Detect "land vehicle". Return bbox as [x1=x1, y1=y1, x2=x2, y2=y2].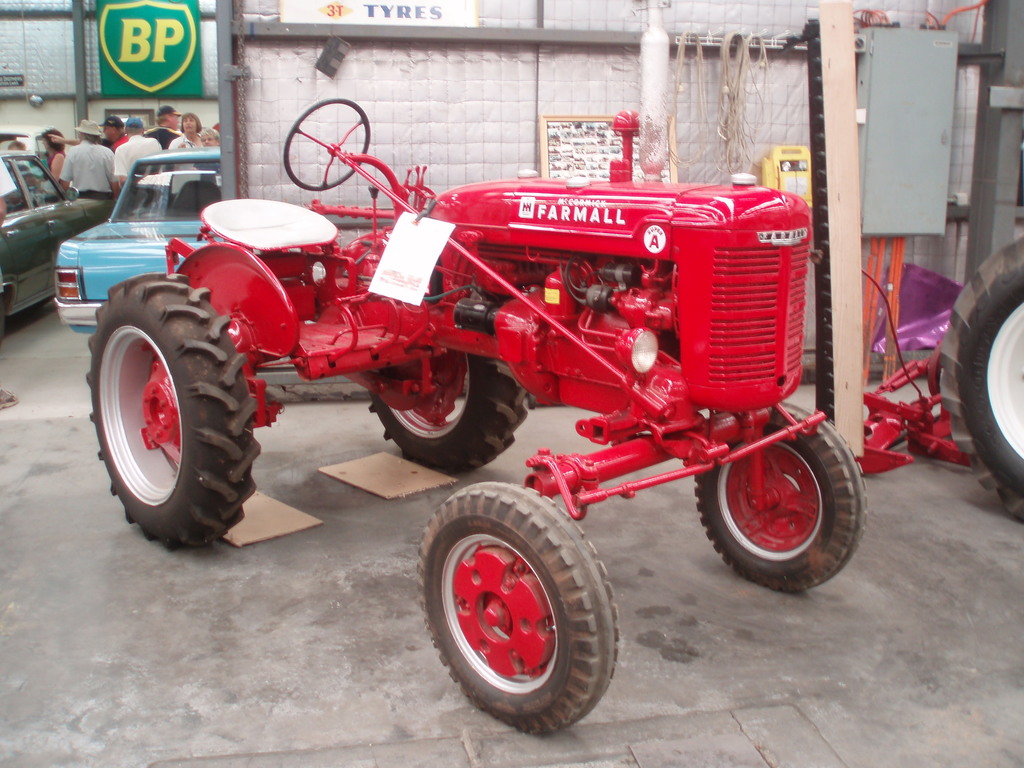
[x1=55, y1=145, x2=223, y2=331].
